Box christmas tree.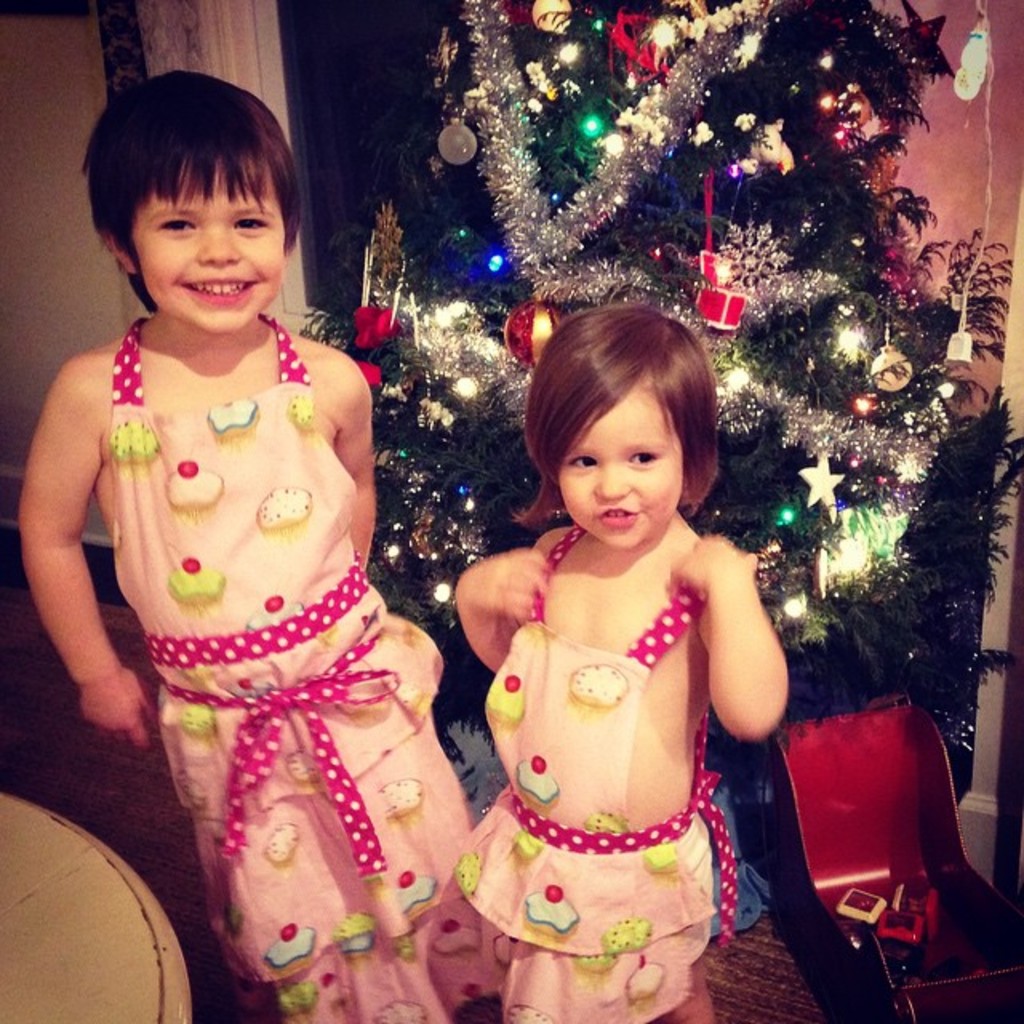
crop(274, 0, 965, 739).
